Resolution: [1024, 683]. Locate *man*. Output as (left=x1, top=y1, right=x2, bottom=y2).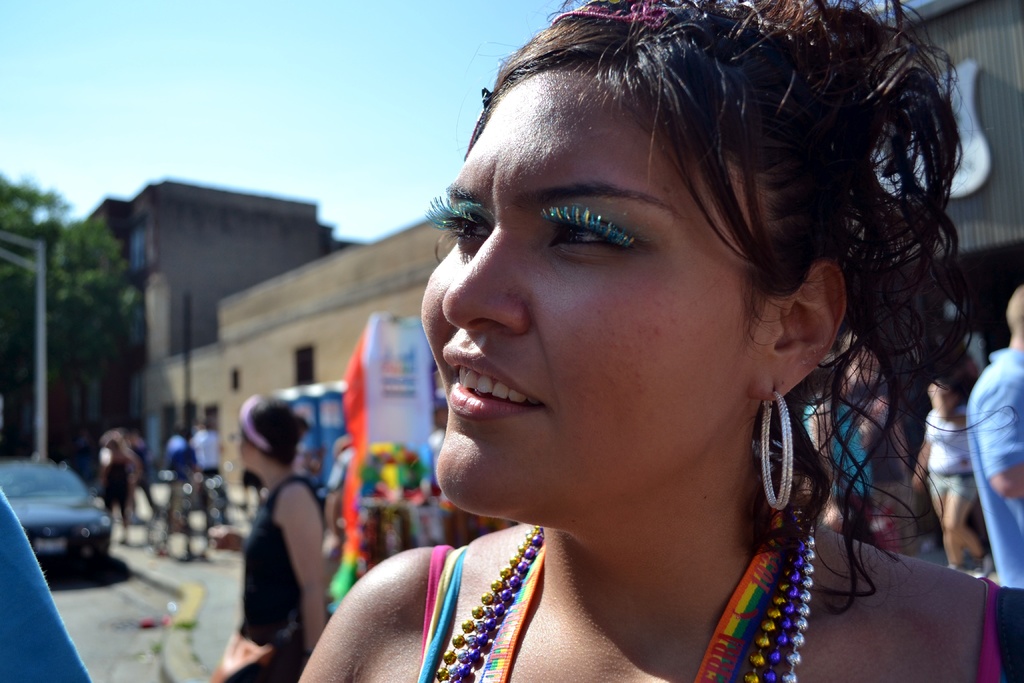
(left=963, top=285, right=1023, bottom=592).
